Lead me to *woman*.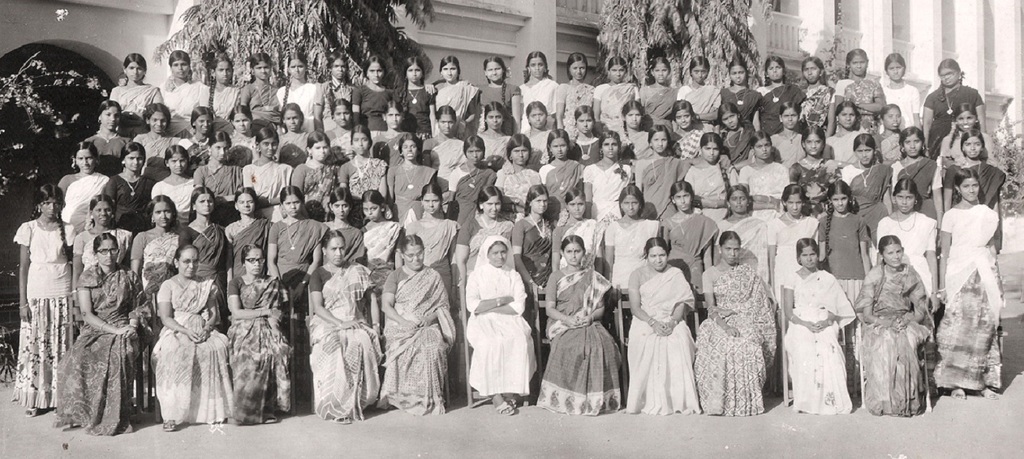
Lead to bbox=(493, 133, 540, 223).
